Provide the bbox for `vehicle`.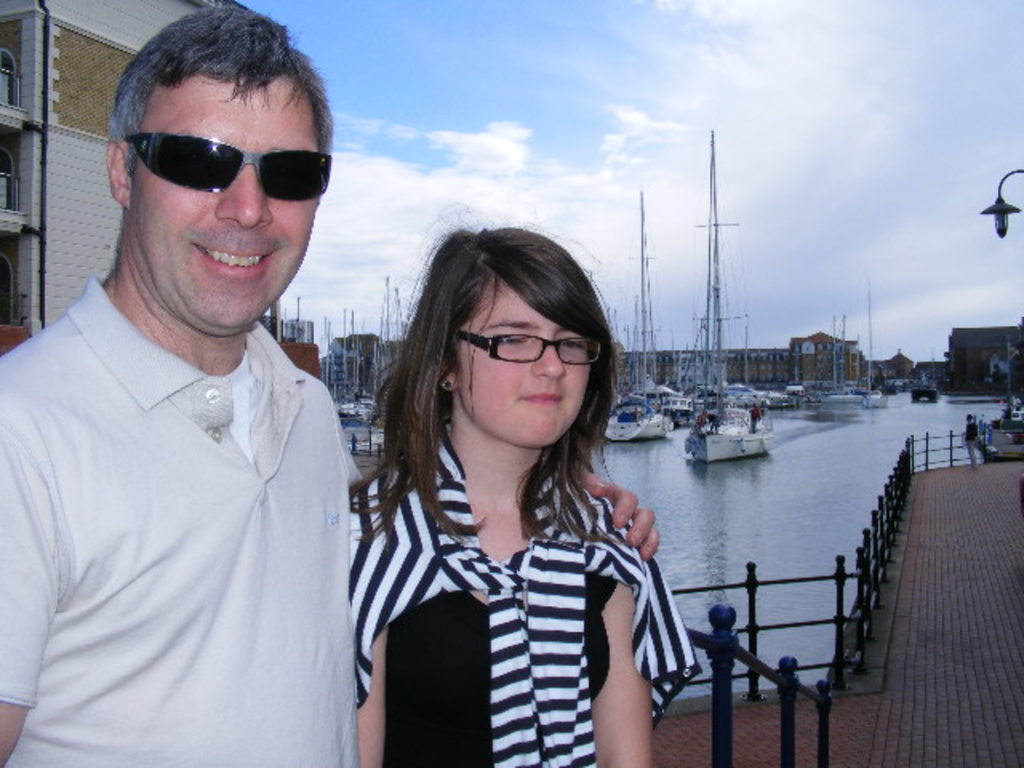
BBox(603, 387, 669, 450).
